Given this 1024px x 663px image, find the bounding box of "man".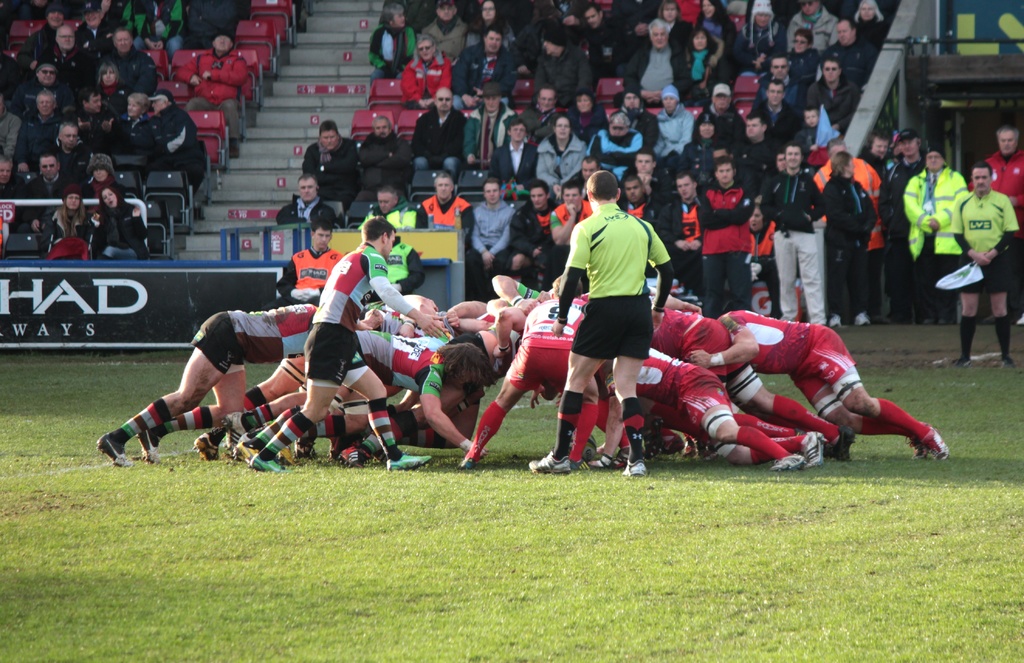
[564, 163, 673, 452].
